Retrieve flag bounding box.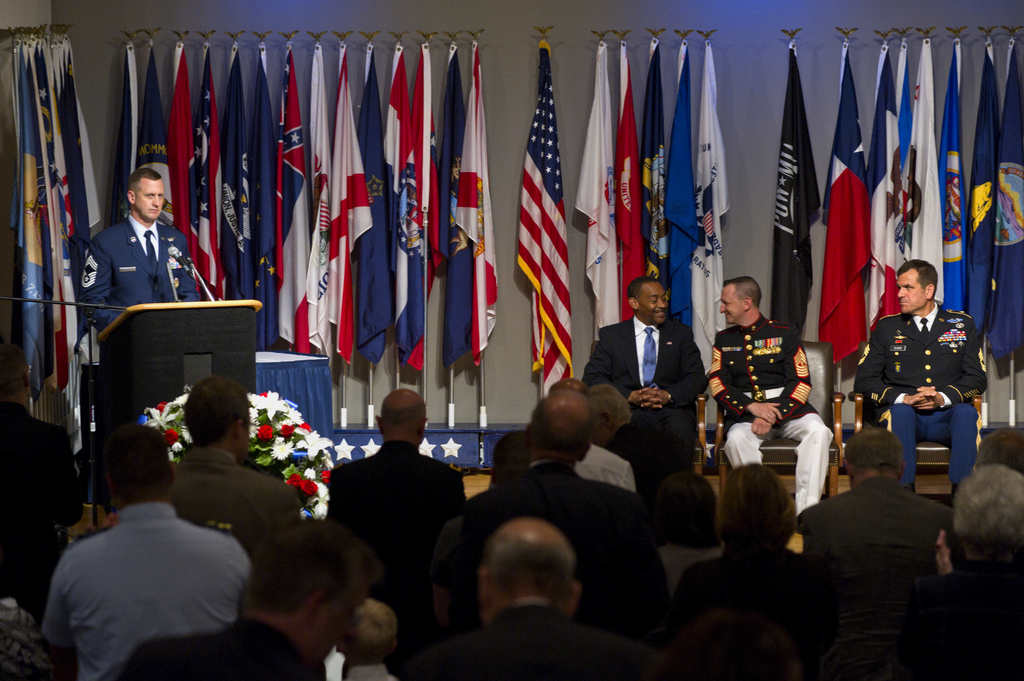
Bounding box: <box>522,28,616,402</box>.
